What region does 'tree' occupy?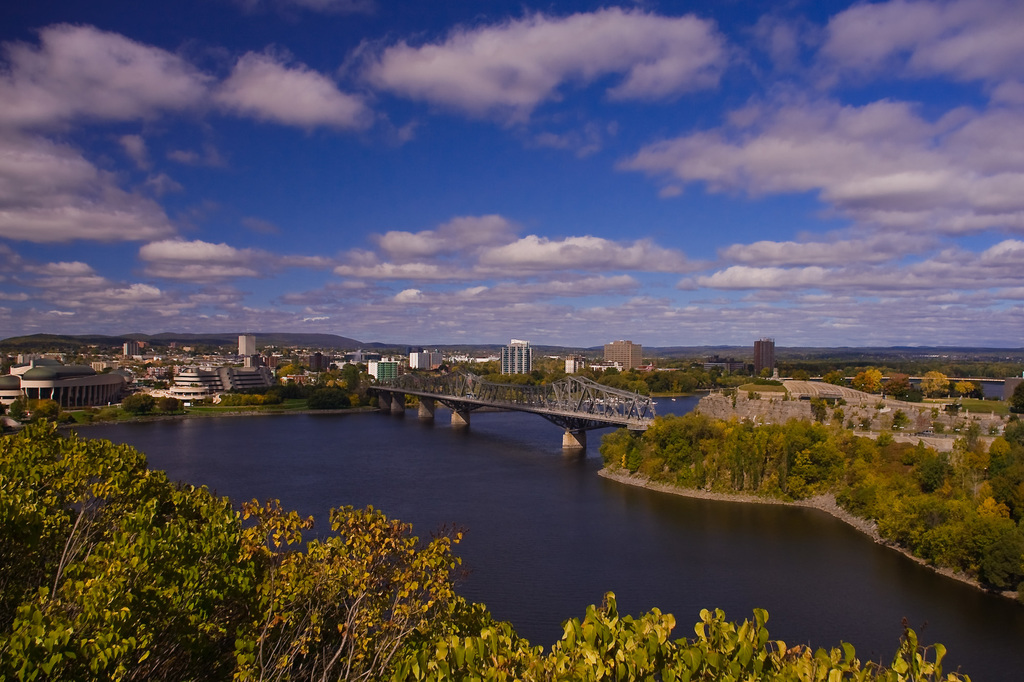
x1=918 y1=372 x2=950 y2=398.
